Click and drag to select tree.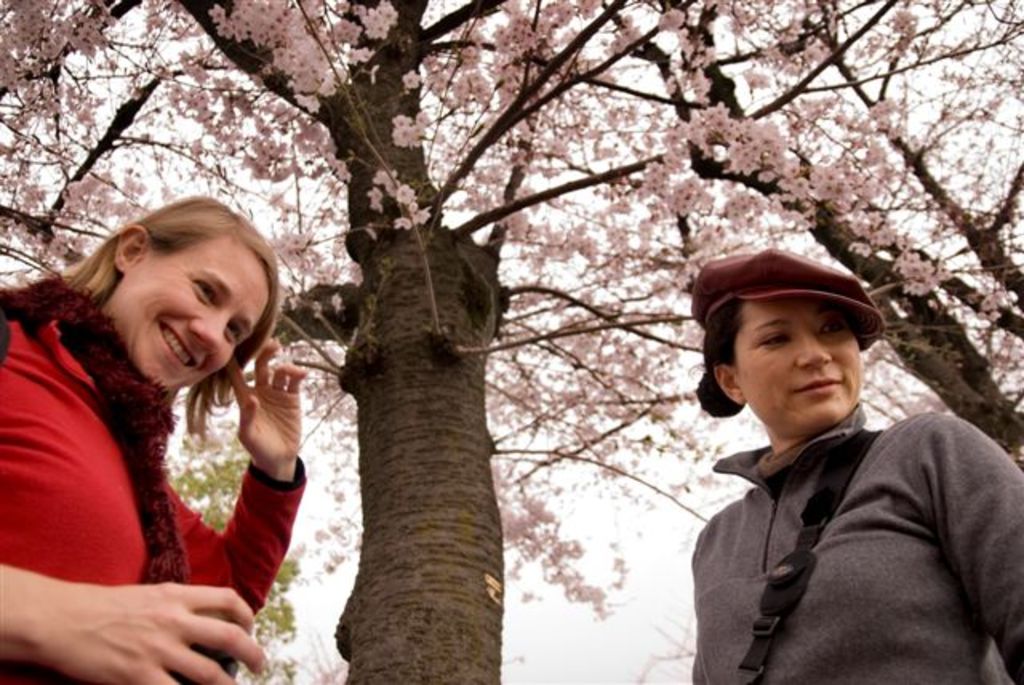
Selection: (x1=13, y1=18, x2=893, y2=664).
